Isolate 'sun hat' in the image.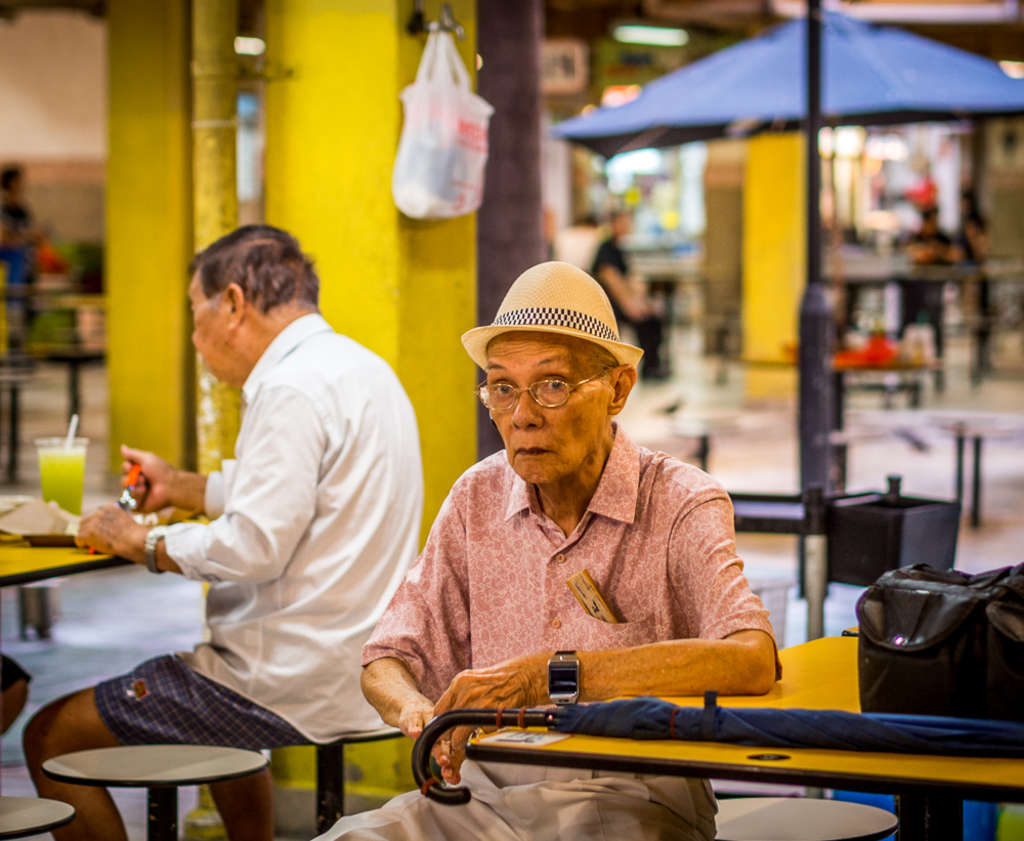
Isolated region: (459, 257, 646, 374).
